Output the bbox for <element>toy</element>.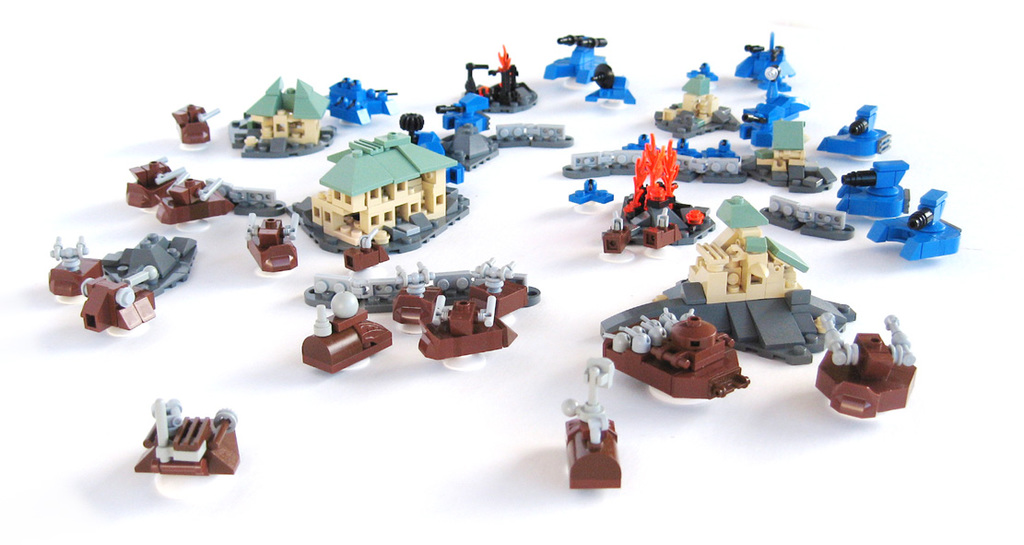
l=546, t=38, r=609, b=81.
